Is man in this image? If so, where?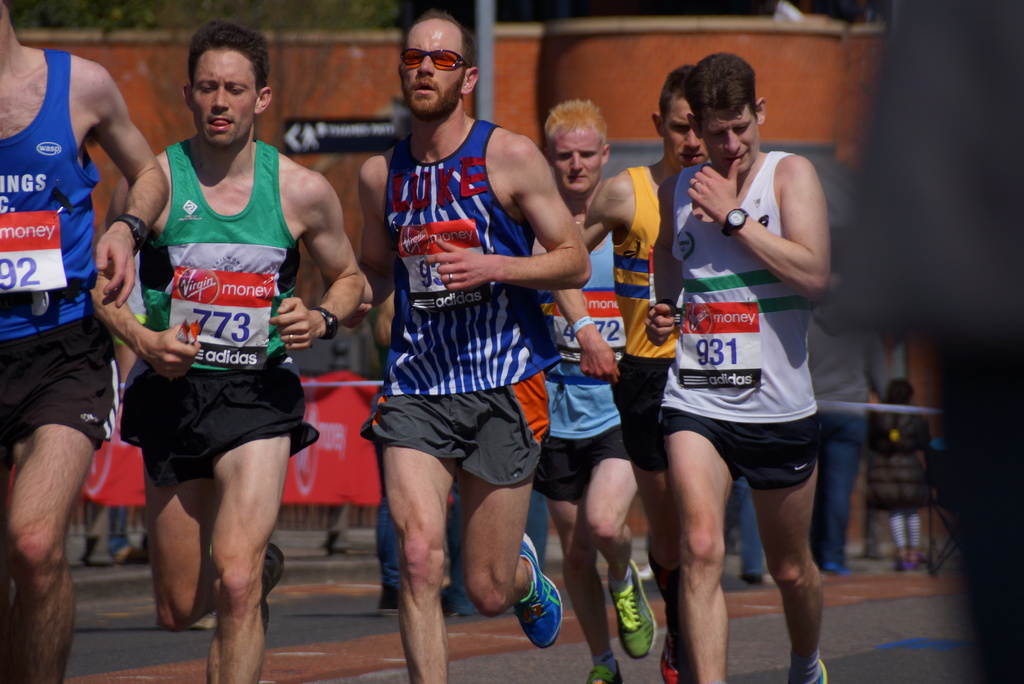
Yes, at [0, 0, 169, 683].
